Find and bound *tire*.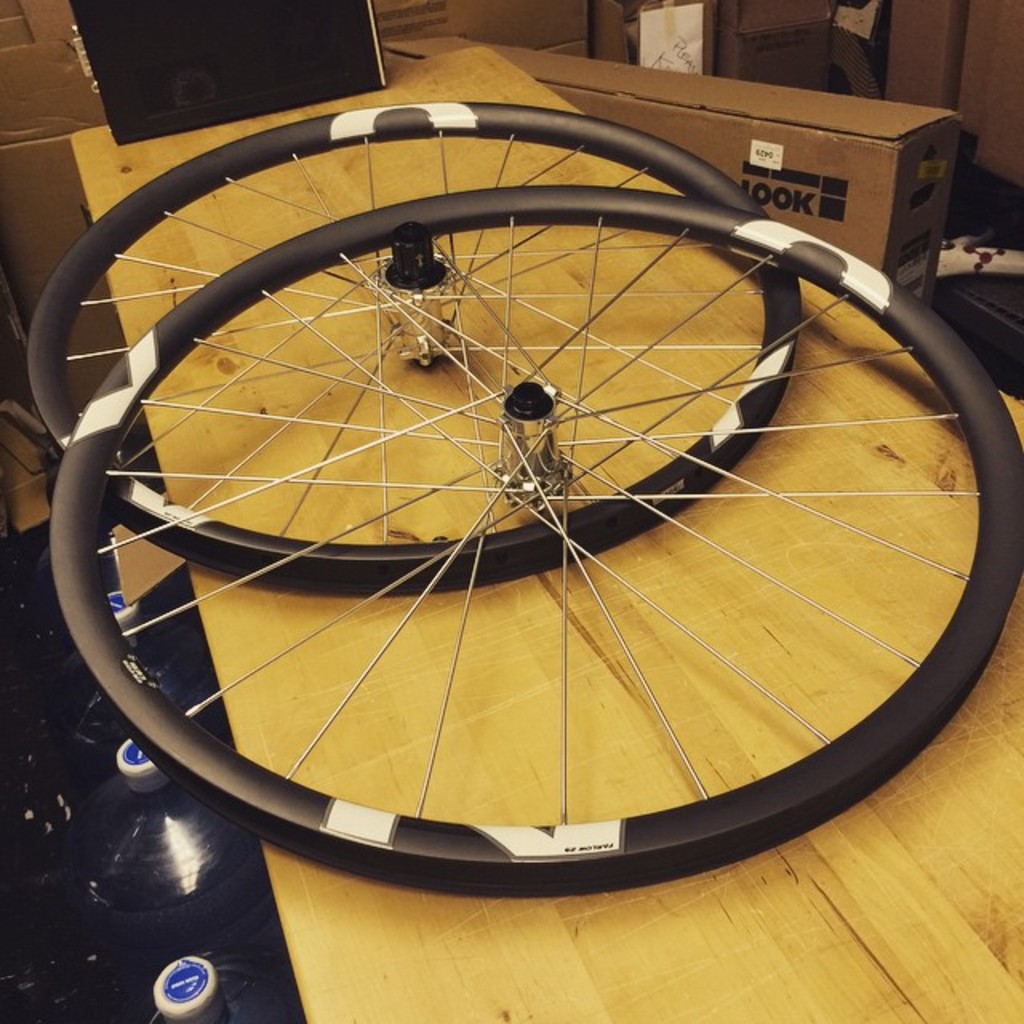
Bound: BBox(26, 104, 811, 590).
